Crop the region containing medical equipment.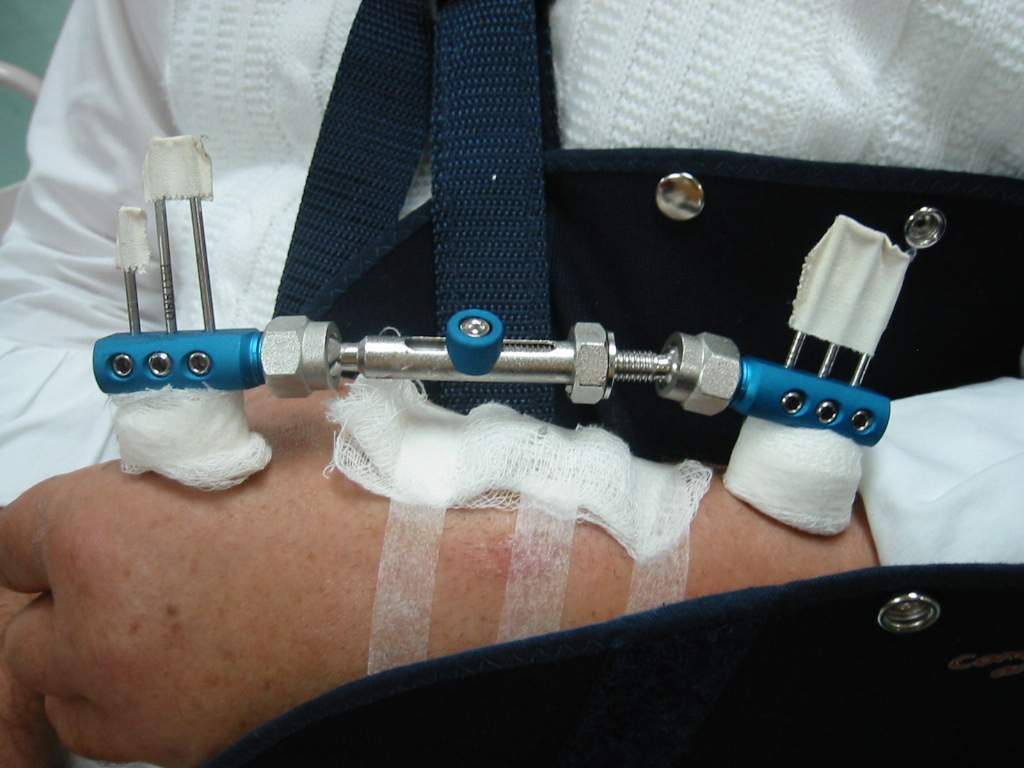
Crop region: [89,132,917,540].
